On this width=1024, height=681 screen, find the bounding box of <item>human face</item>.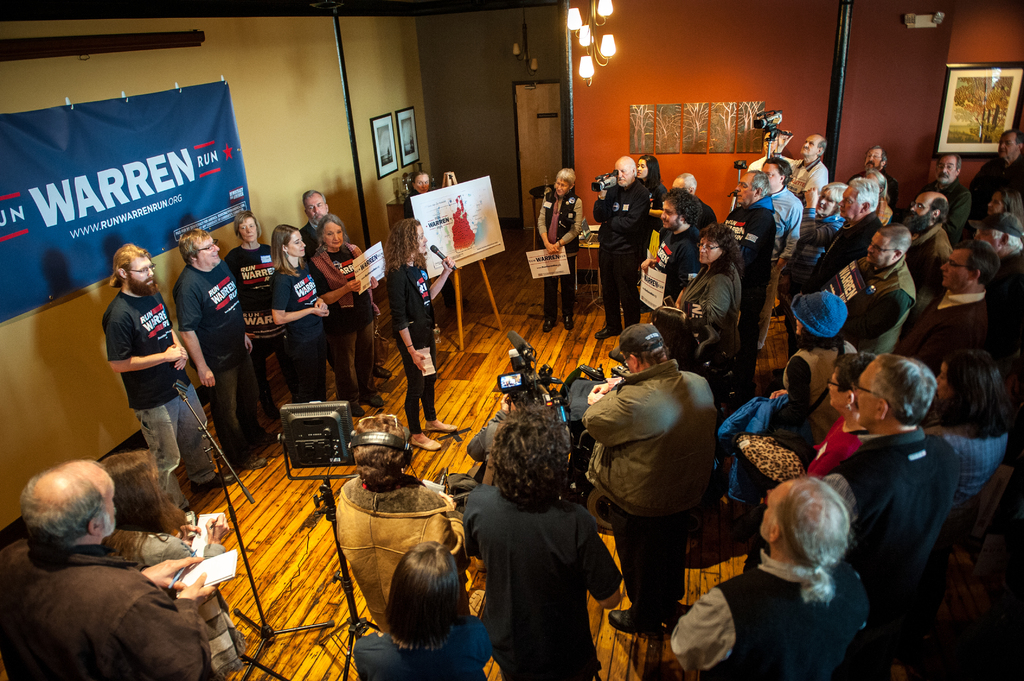
Bounding box: pyautogui.locateOnScreen(660, 201, 681, 230).
